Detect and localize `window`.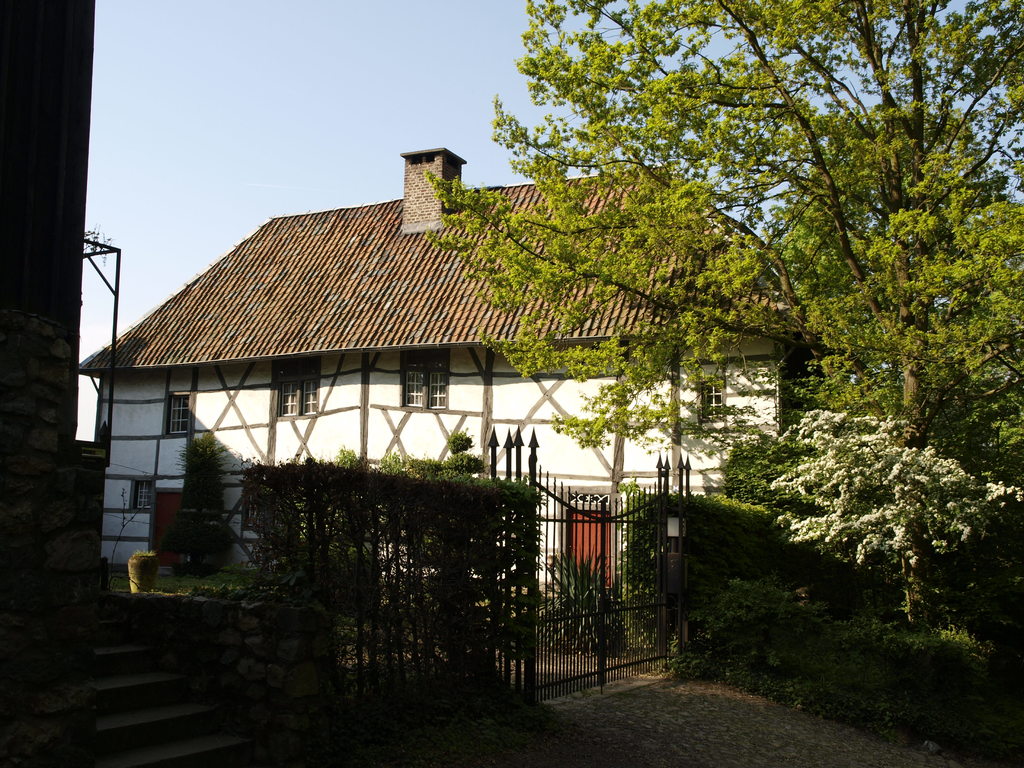
Localized at BBox(128, 479, 153, 508).
